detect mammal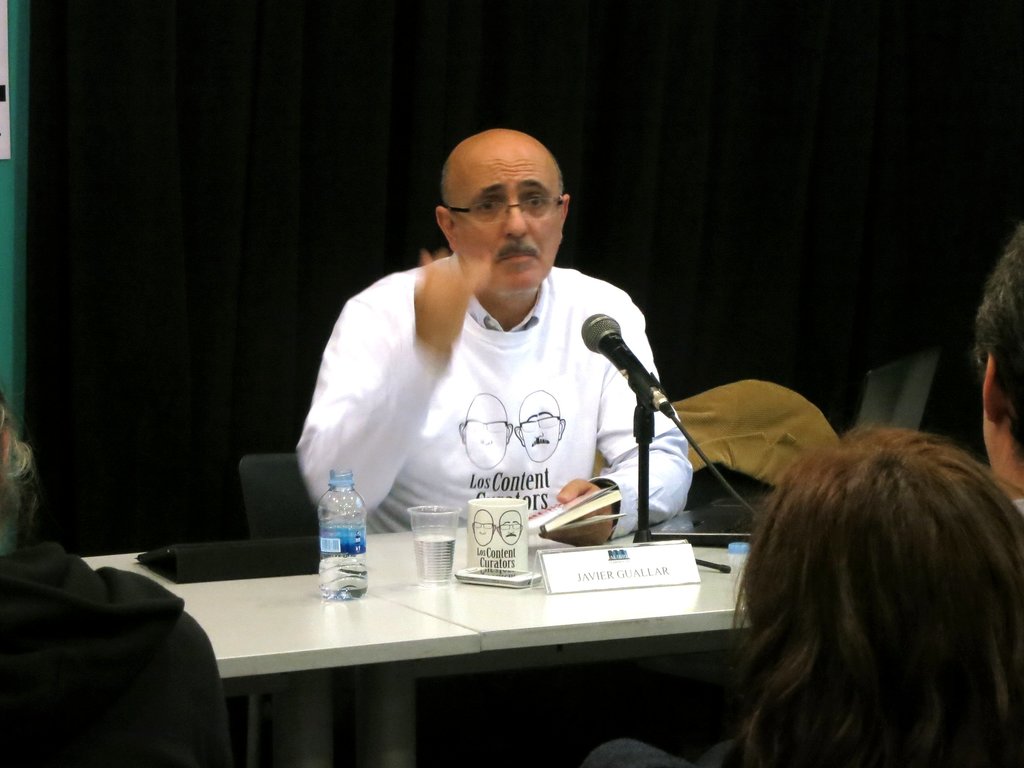
locate(973, 216, 1023, 521)
